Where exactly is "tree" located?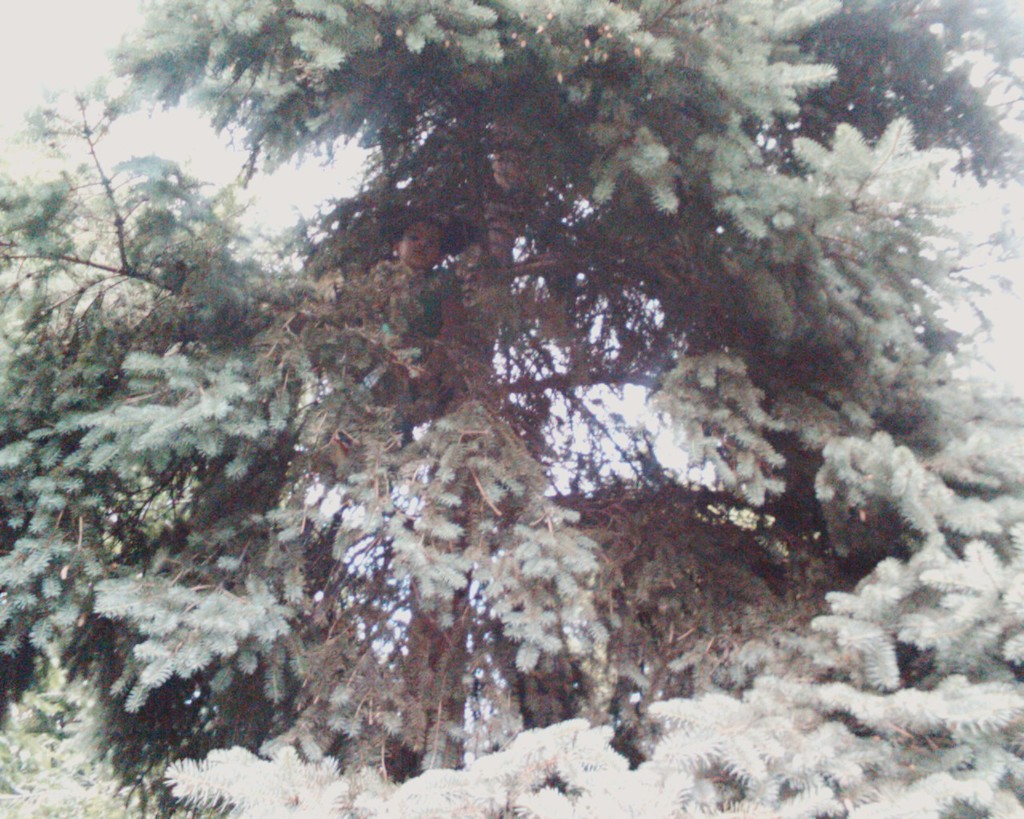
Its bounding box is box(1, 59, 1023, 773).
